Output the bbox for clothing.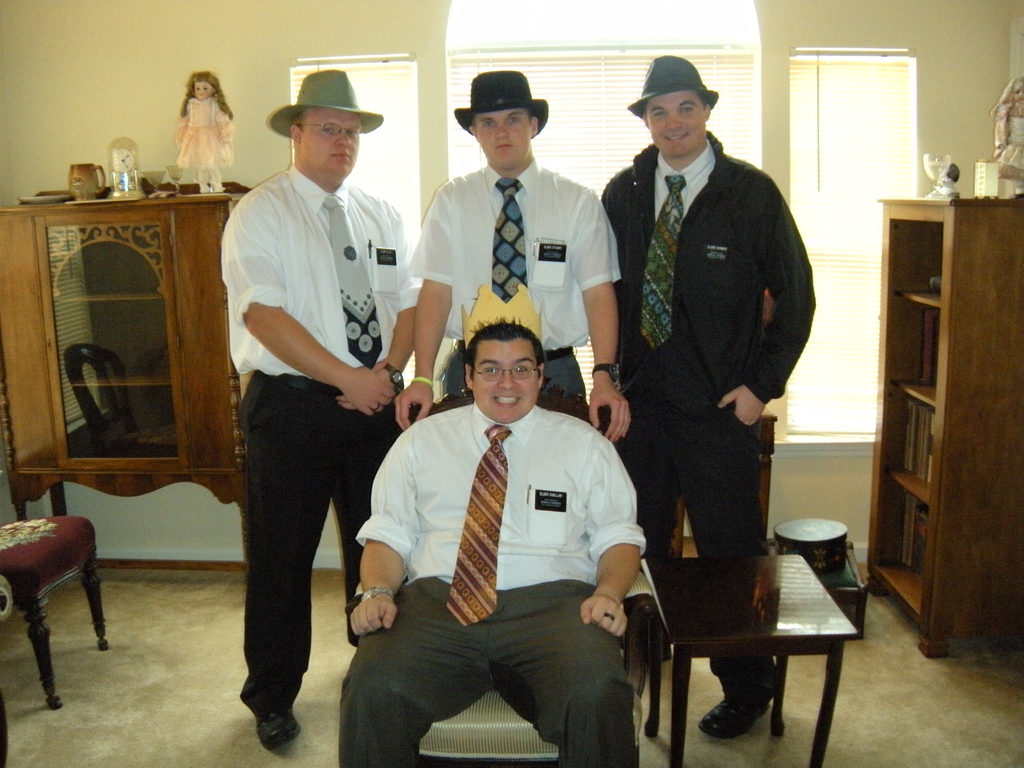
x1=232 y1=147 x2=421 y2=379.
